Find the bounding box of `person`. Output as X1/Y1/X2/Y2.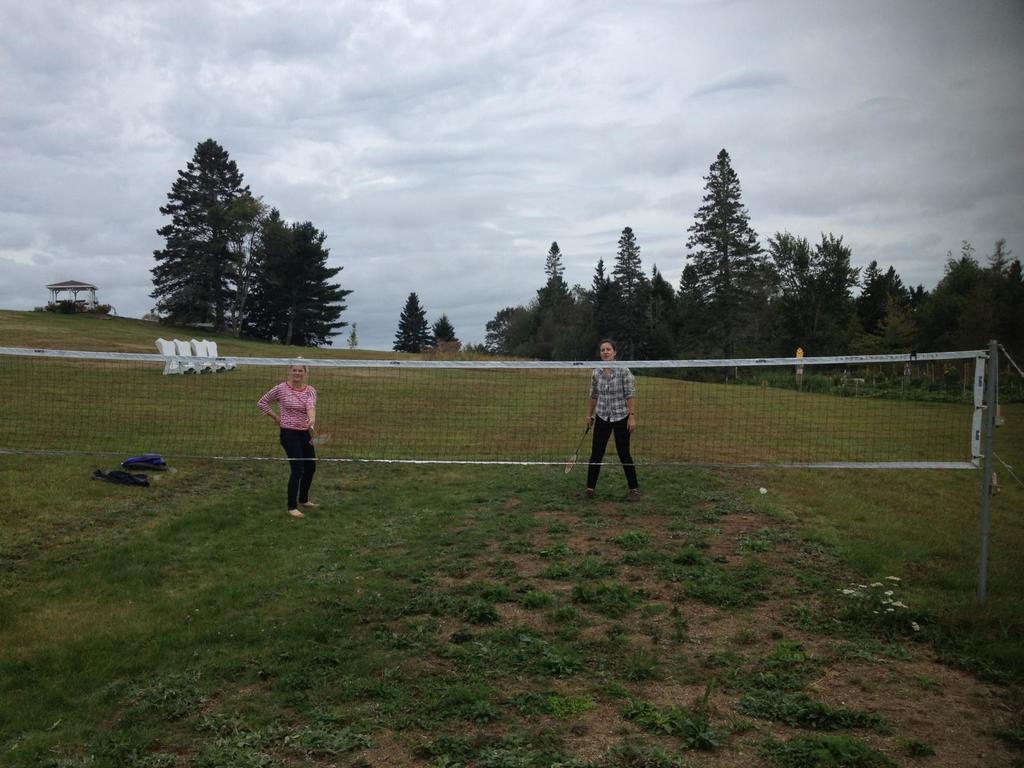
254/359/324/523.
